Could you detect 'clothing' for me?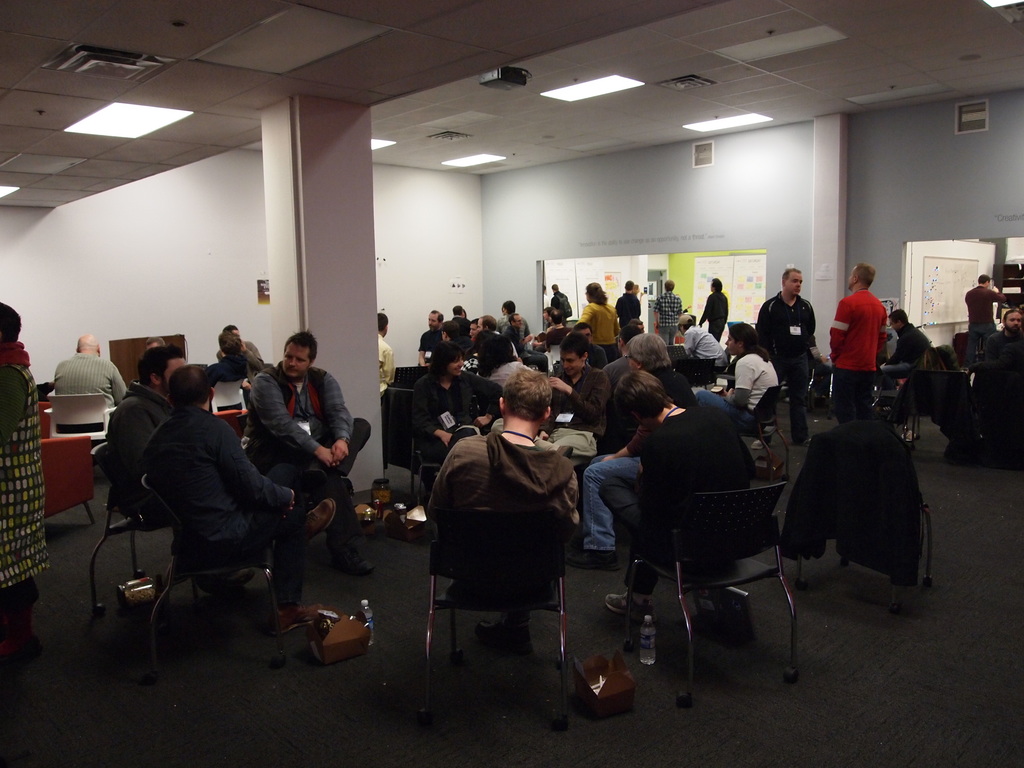
Detection result: <box>98,380,195,536</box>.
